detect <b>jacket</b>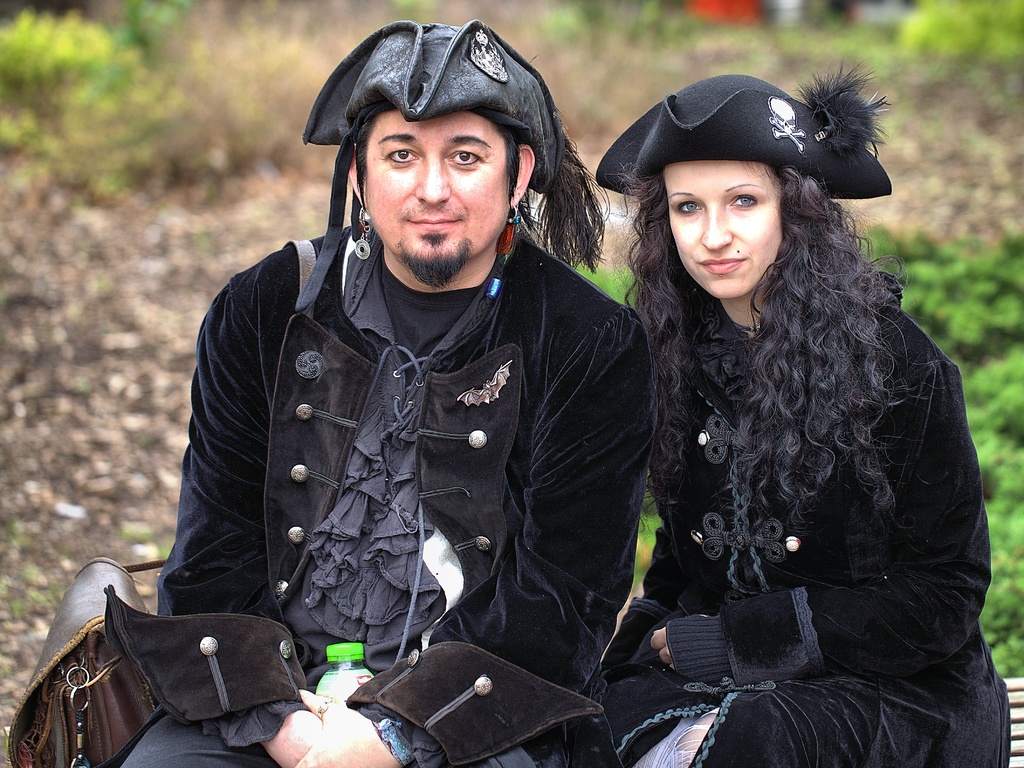
<region>614, 296, 997, 767</region>
